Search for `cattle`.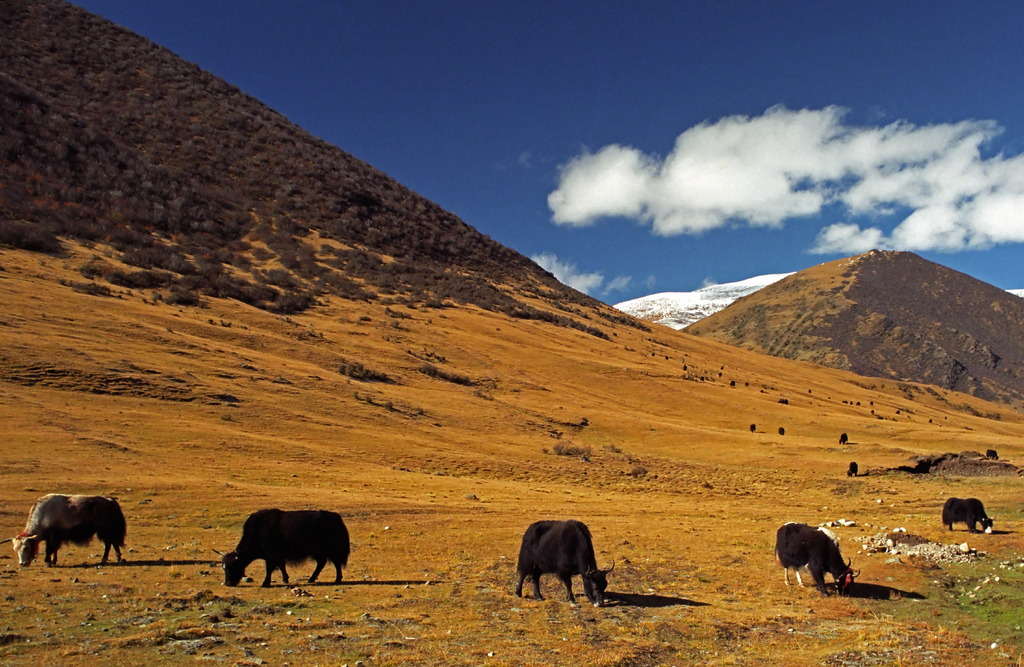
Found at region(774, 524, 855, 595).
